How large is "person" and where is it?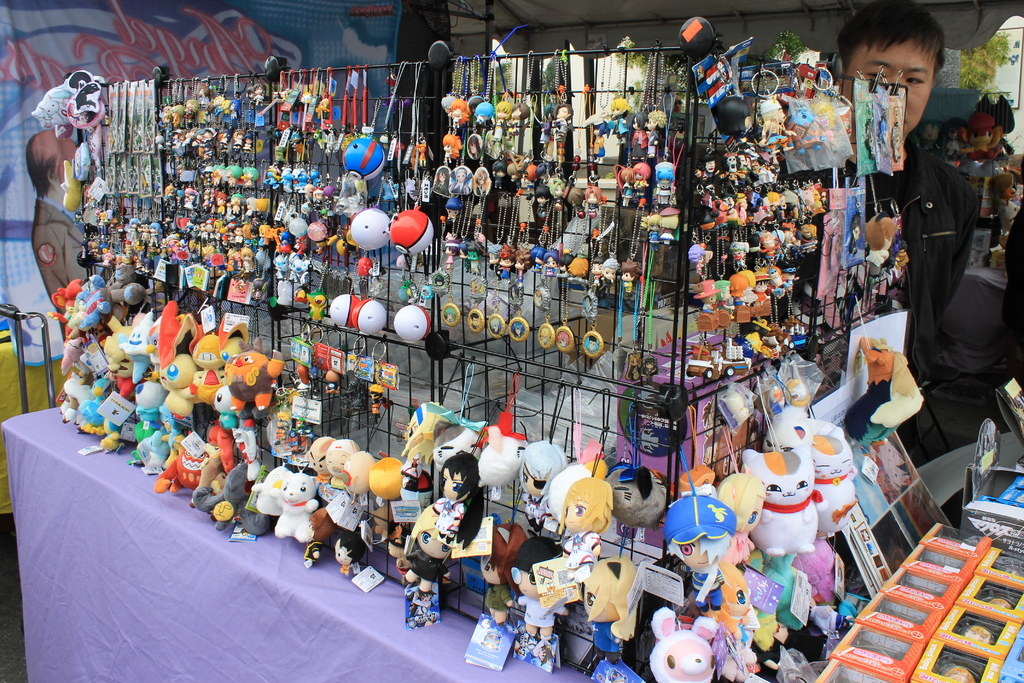
Bounding box: x1=660, y1=207, x2=680, y2=246.
